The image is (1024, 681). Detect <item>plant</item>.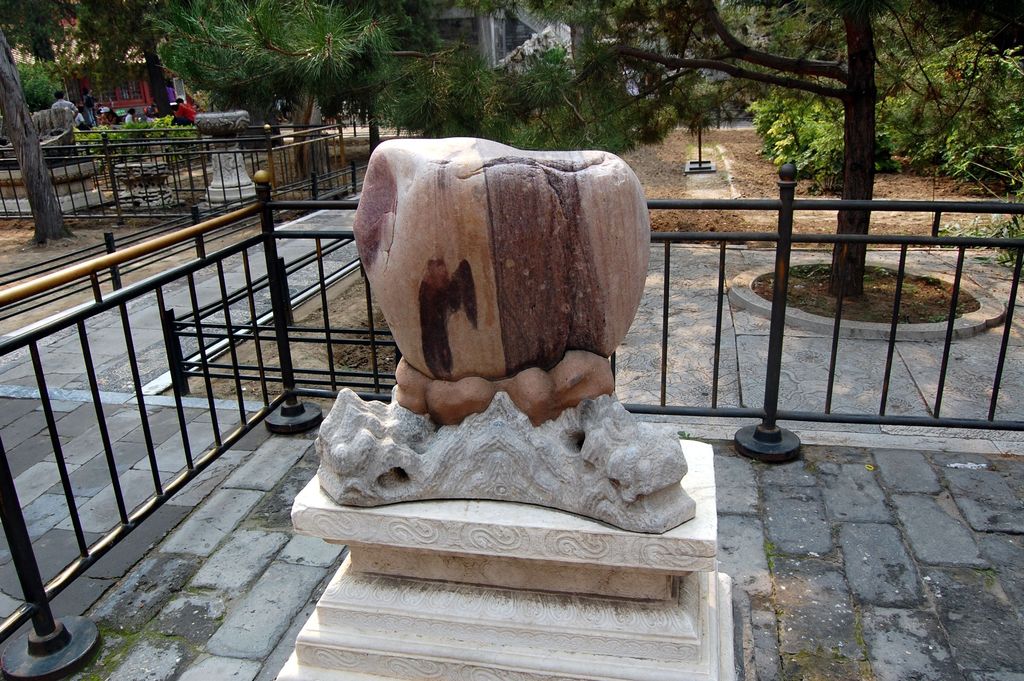
Detection: 788, 262, 829, 283.
